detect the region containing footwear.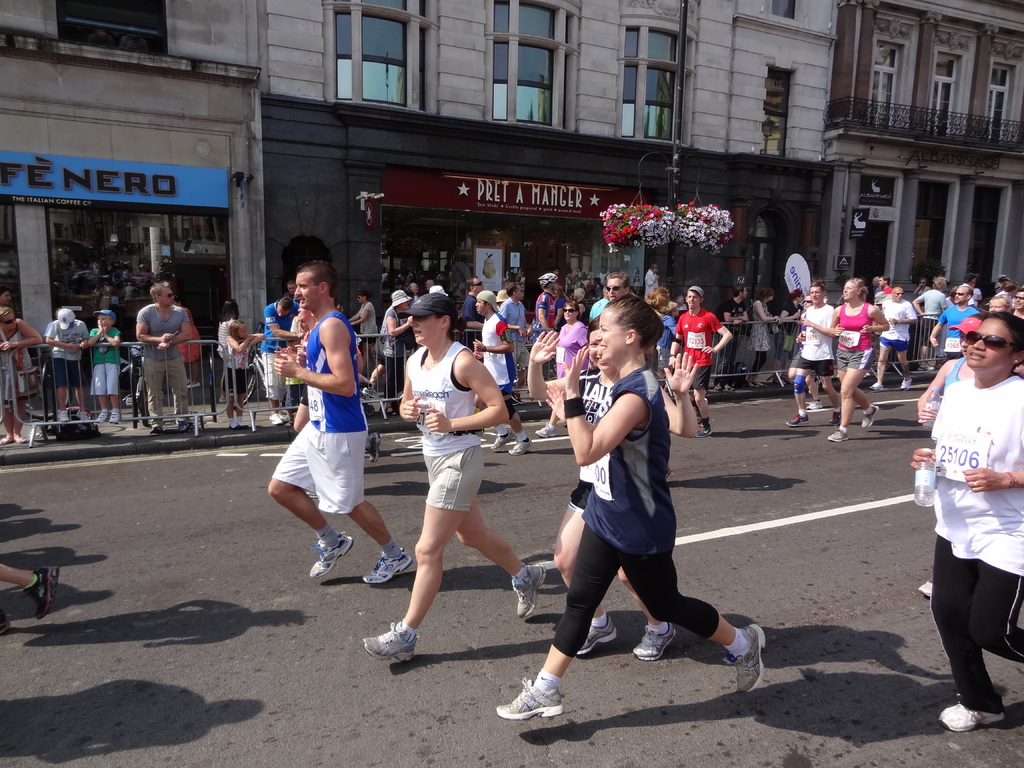
<box>361,387,380,399</box>.
